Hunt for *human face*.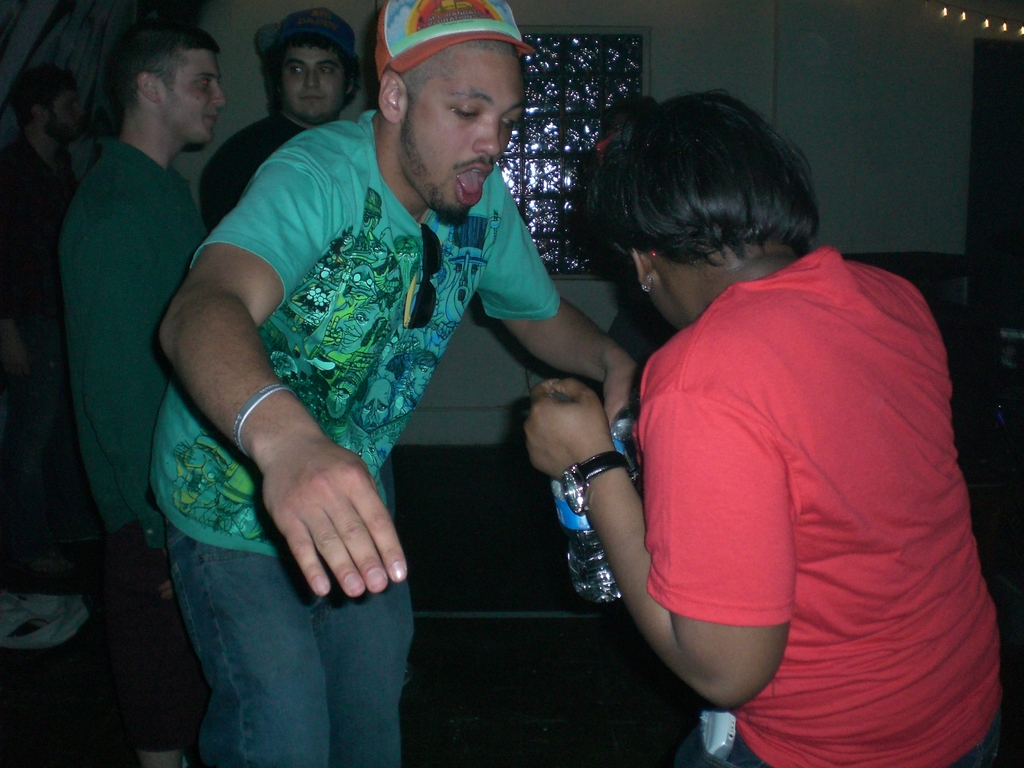
Hunted down at {"left": 399, "top": 48, "right": 528, "bottom": 224}.
